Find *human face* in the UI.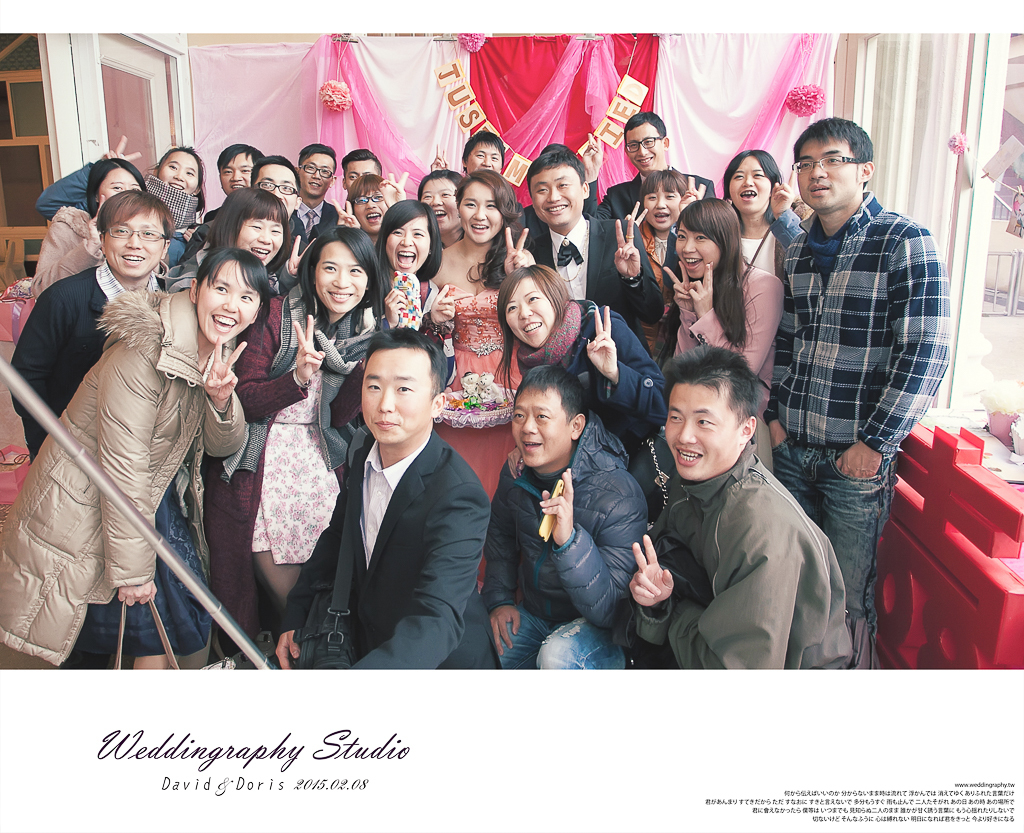
UI element at 158,153,201,195.
